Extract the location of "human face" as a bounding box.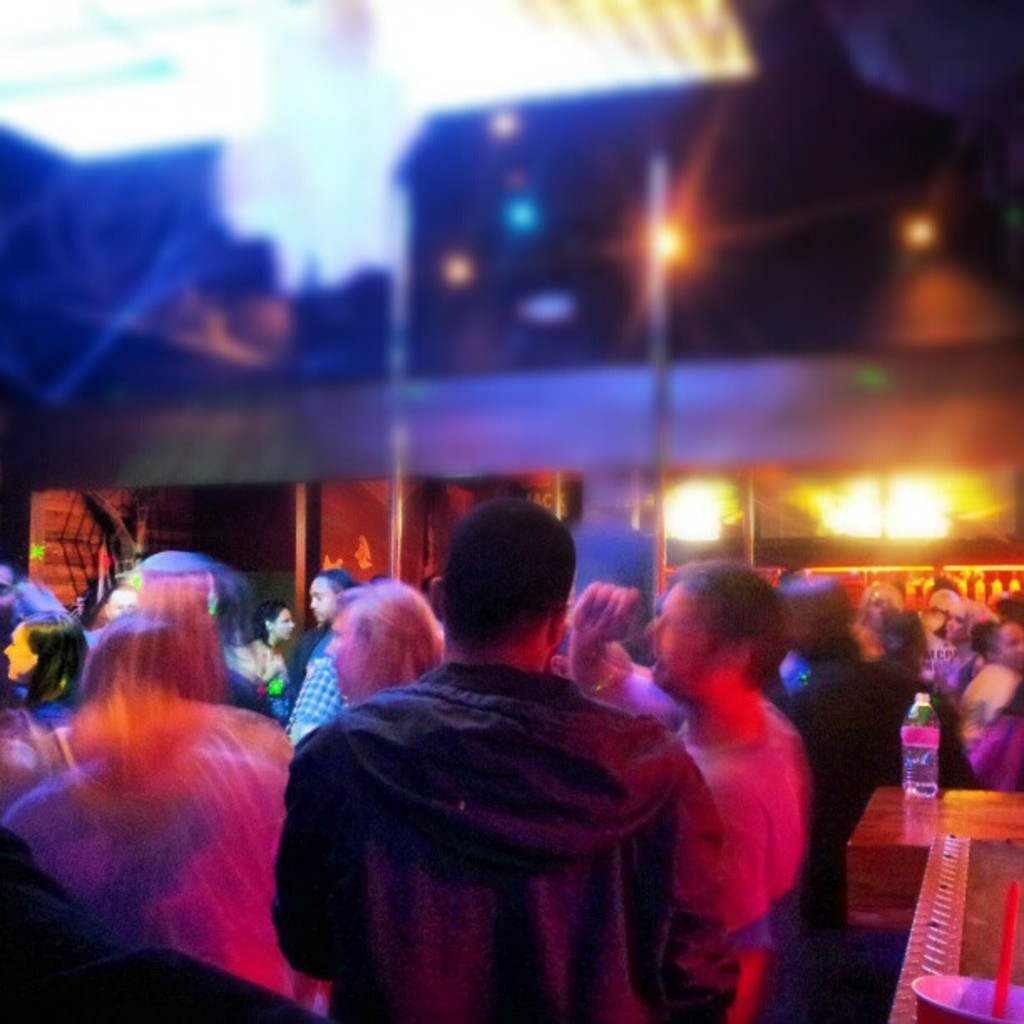
{"x1": 110, "y1": 584, "x2": 134, "y2": 617}.
